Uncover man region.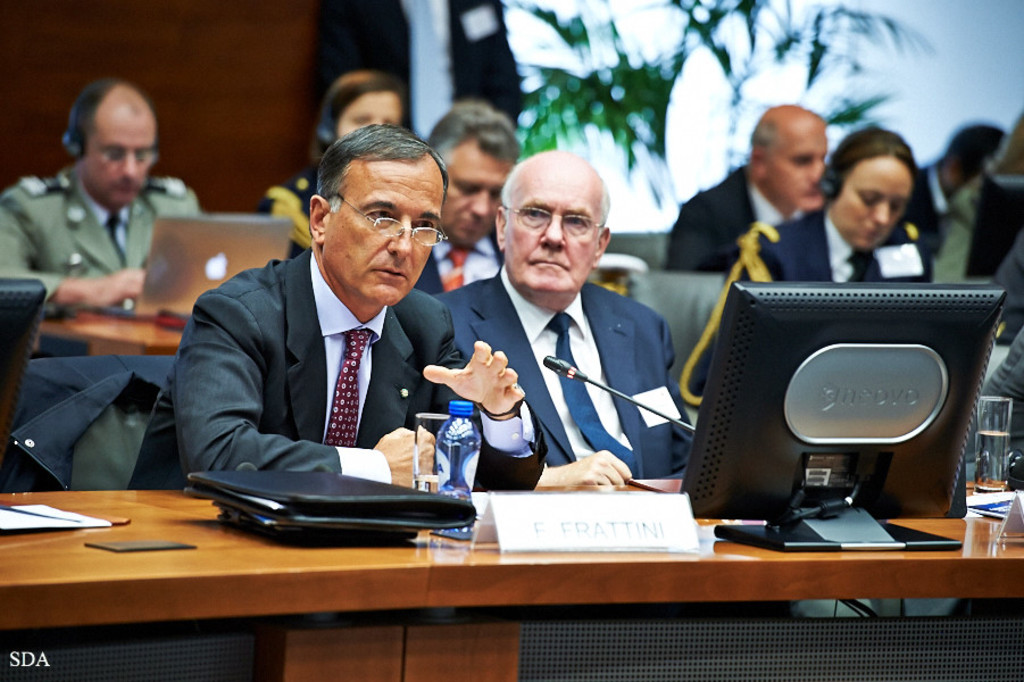
Uncovered: rect(165, 132, 486, 565).
